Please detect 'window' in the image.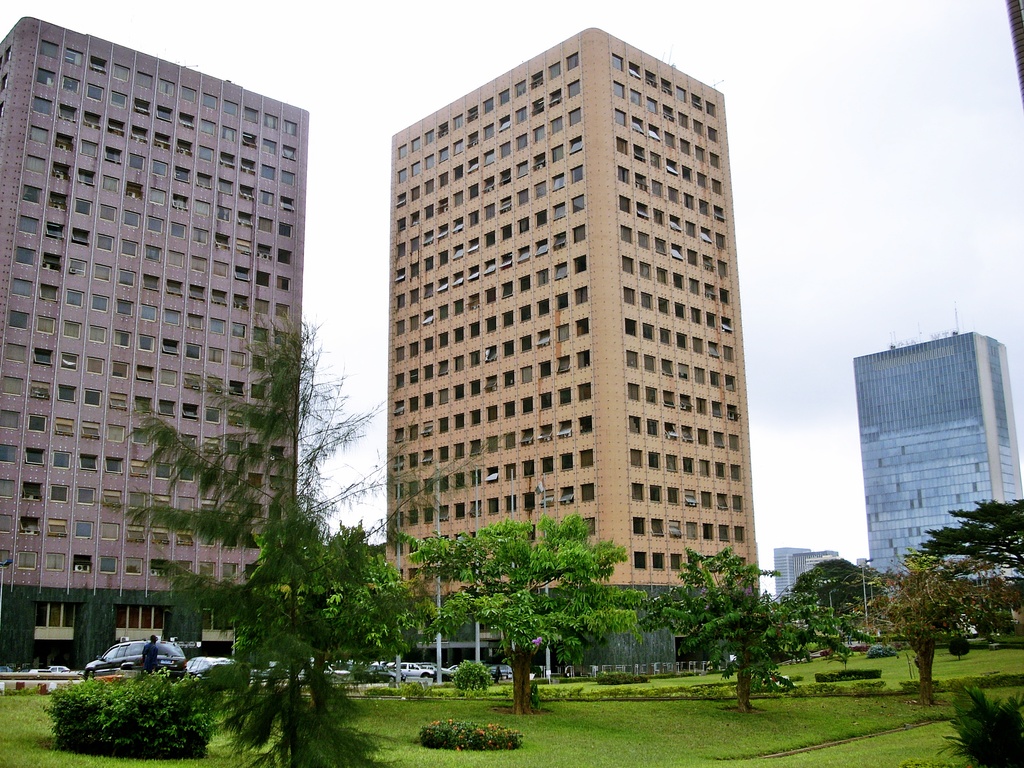
{"x1": 50, "y1": 485, "x2": 67, "y2": 504}.
